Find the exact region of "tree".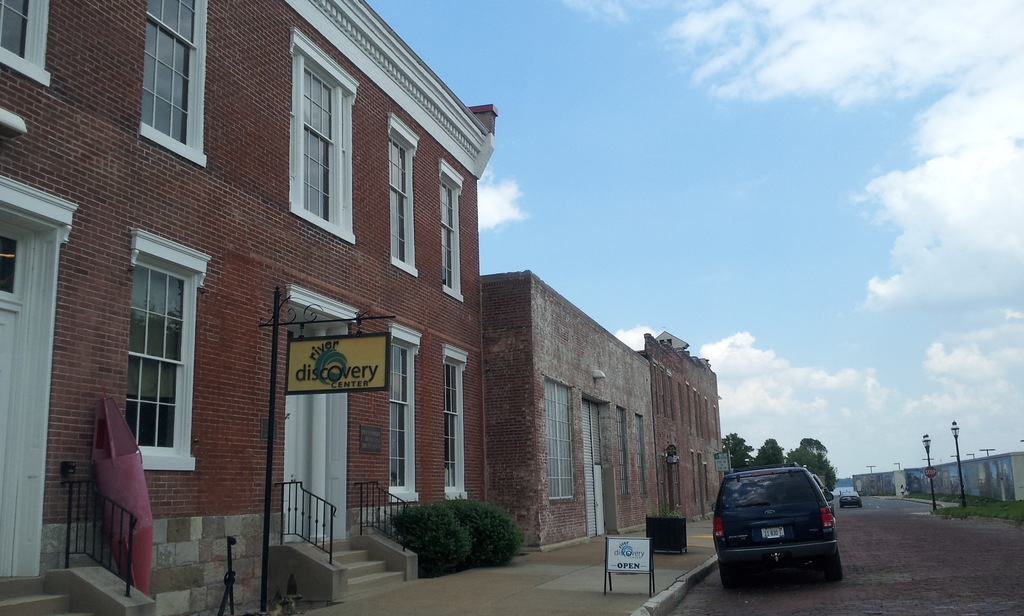
Exact region: <region>749, 437, 788, 472</region>.
